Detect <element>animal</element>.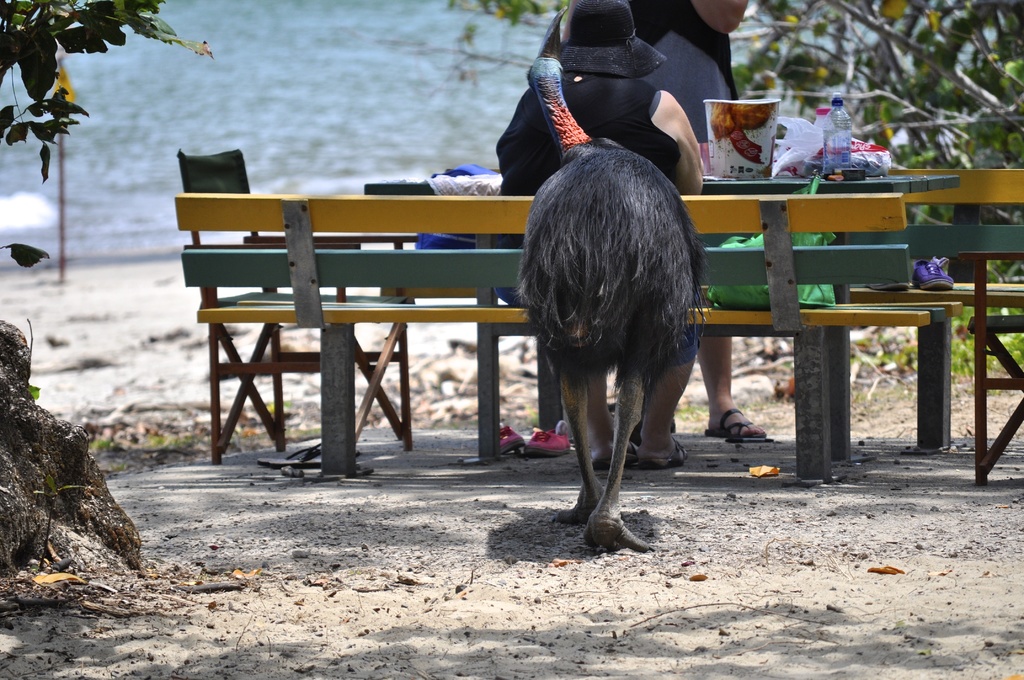
Detected at <bbox>524, 58, 704, 554</bbox>.
